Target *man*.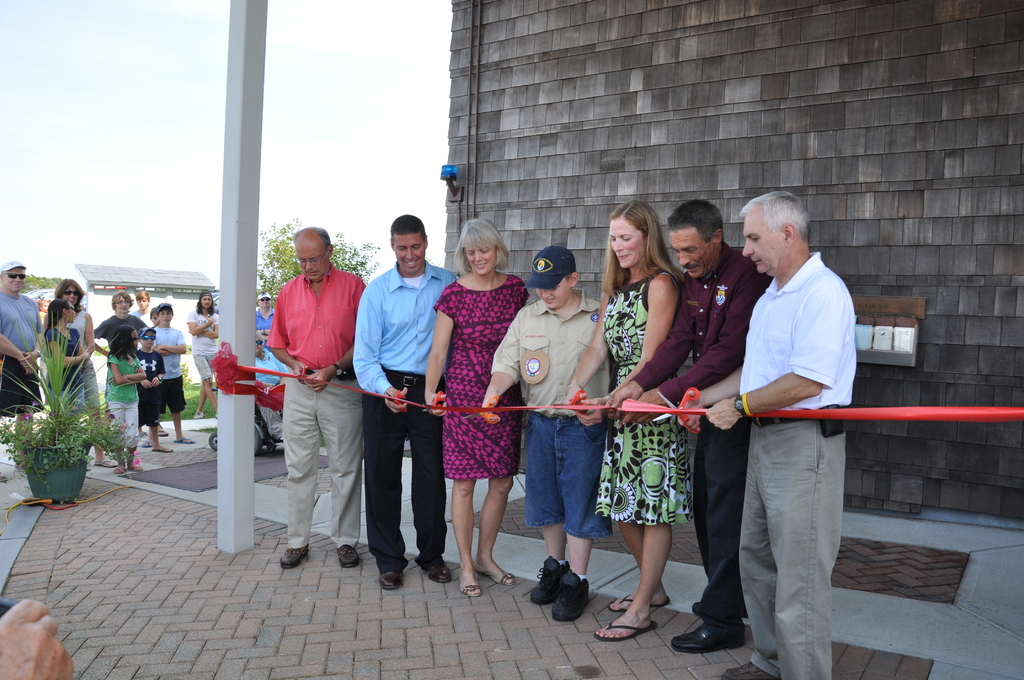
Target region: 136, 283, 160, 323.
